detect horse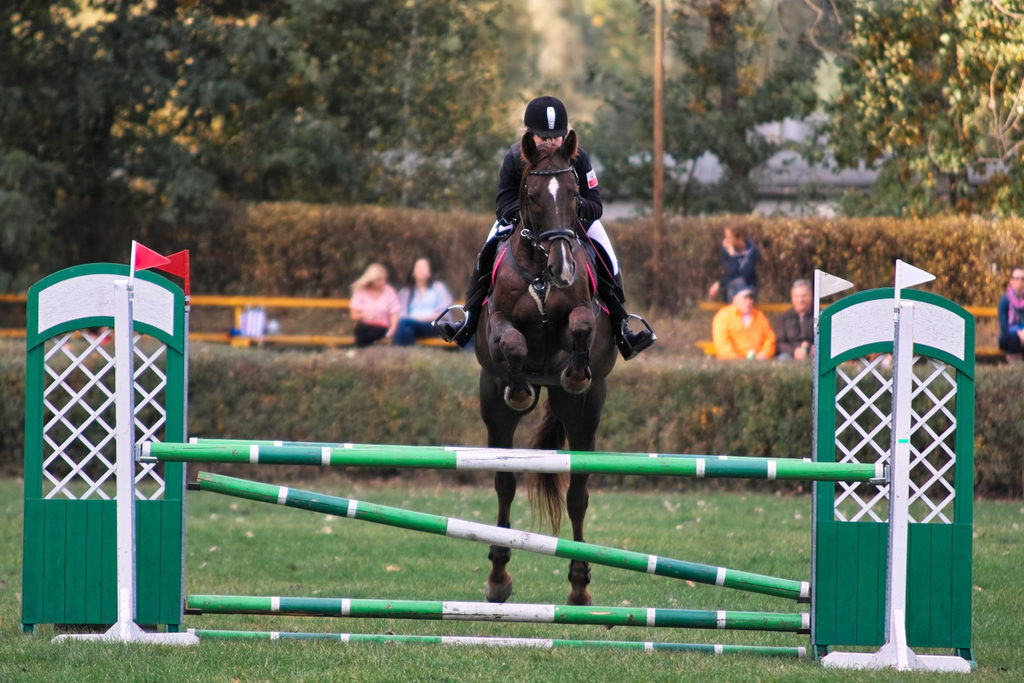
box(474, 124, 617, 607)
